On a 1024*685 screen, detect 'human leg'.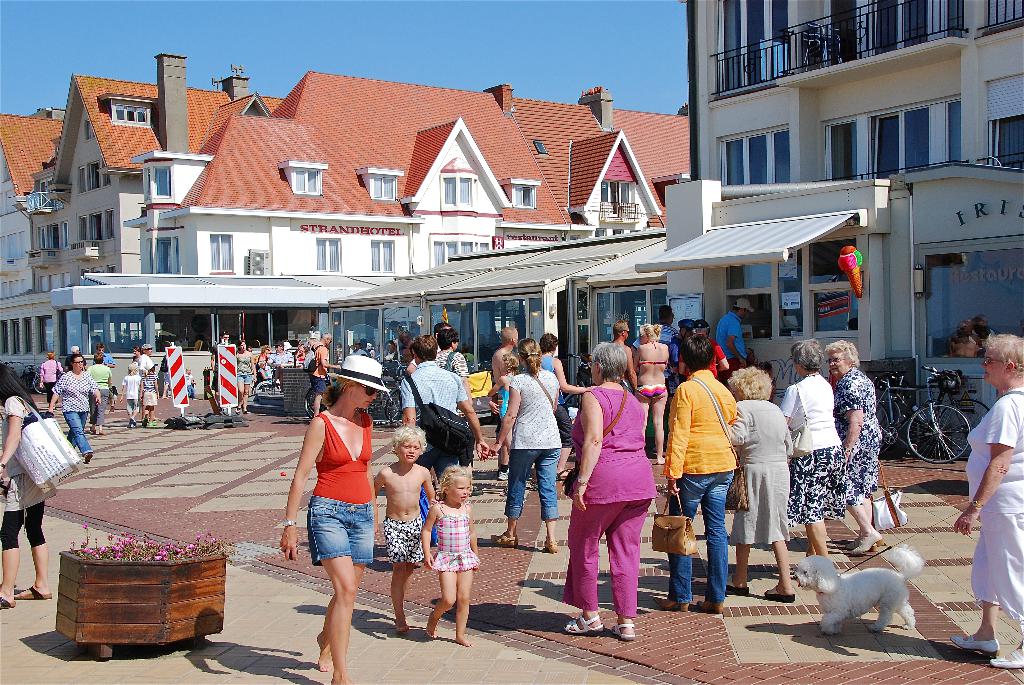
region(726, 542, 753, 592).
